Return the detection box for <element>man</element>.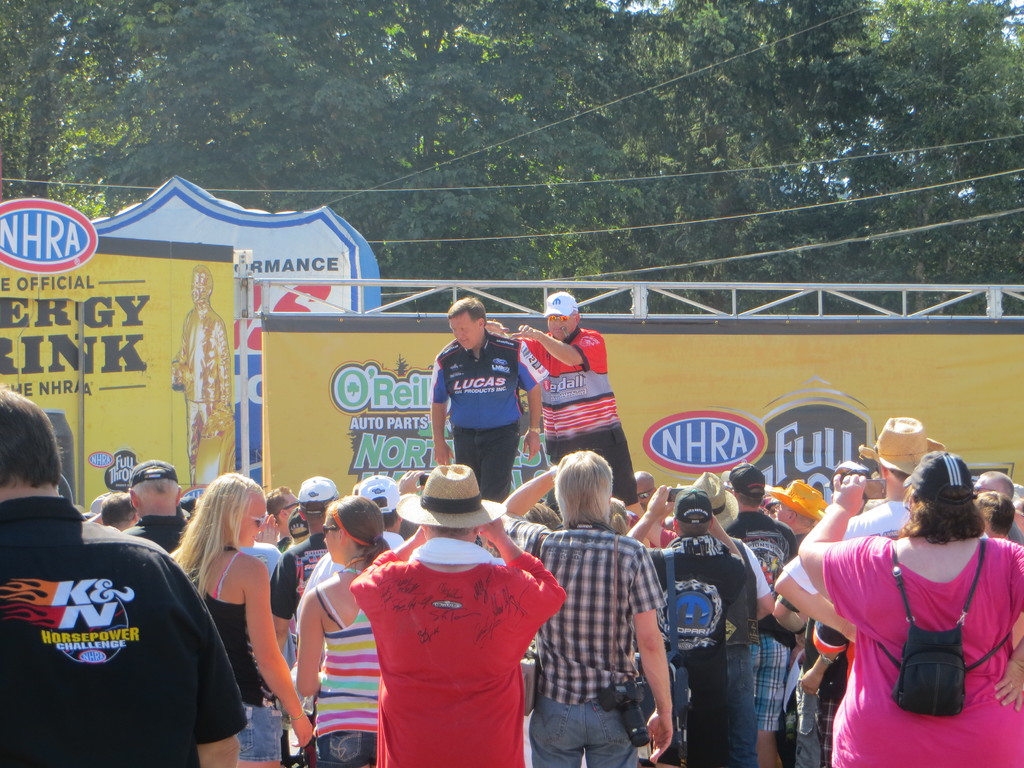
108, 492, 136, 536.
